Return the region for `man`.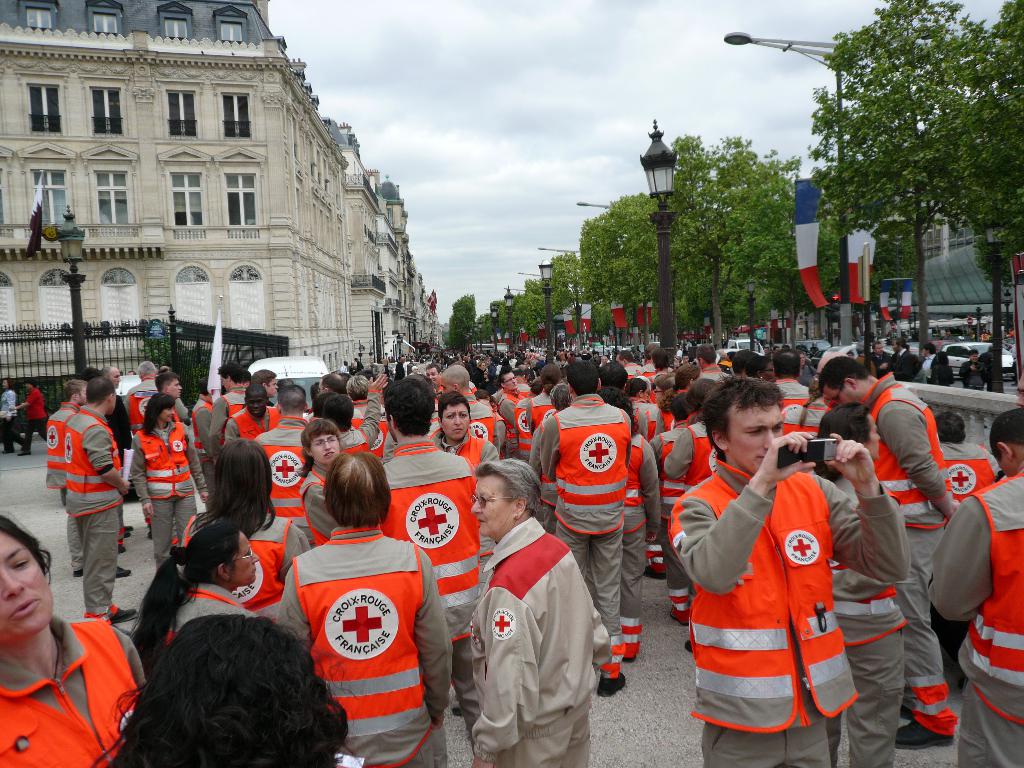
698 340 735 396.
